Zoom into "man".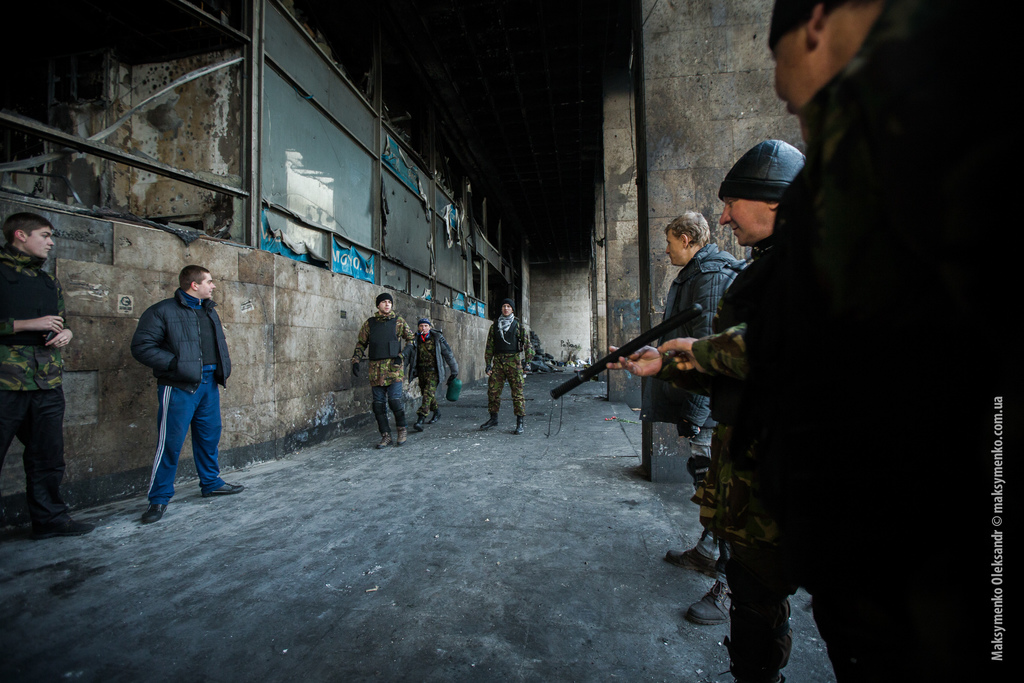
Zoom target: region(607, 140, 808, 682).
